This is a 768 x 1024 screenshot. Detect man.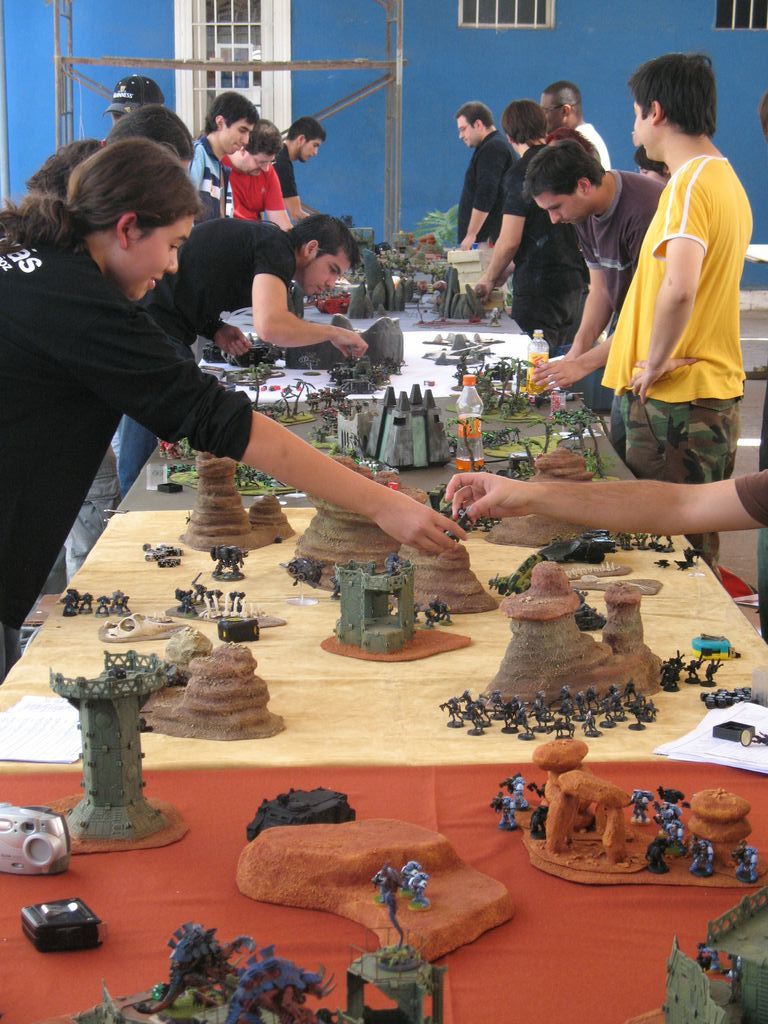
crop(269, 122, 318, 218).
